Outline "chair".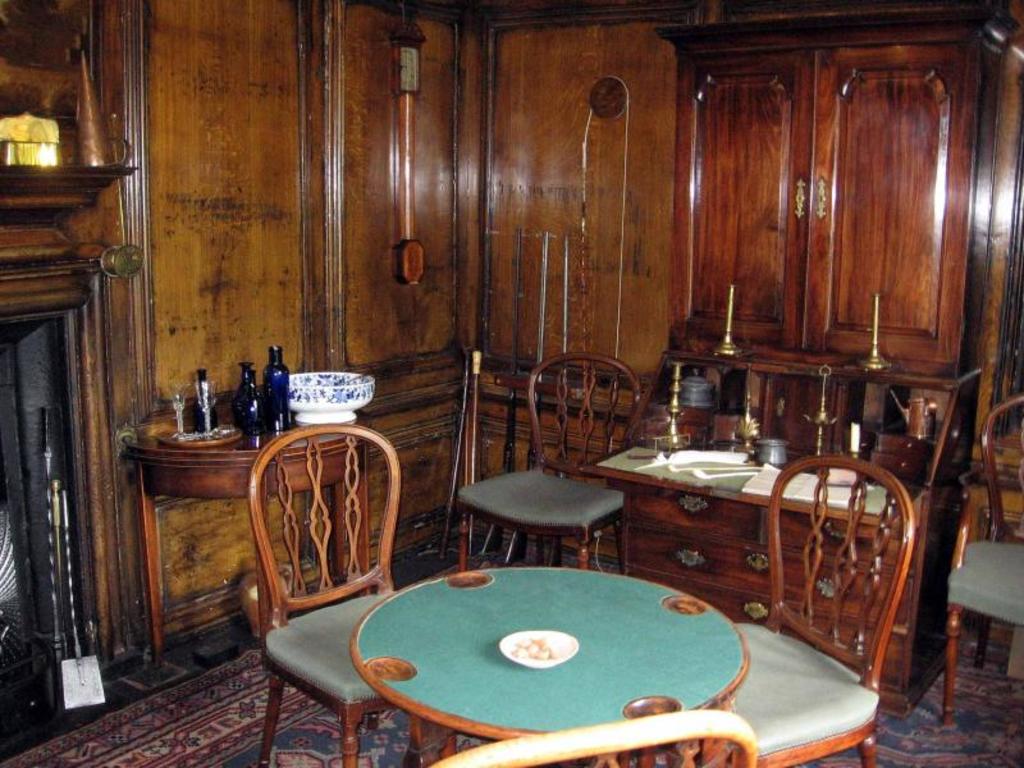
Outline: x1=421 y1=710 x2=754 y2=767.
